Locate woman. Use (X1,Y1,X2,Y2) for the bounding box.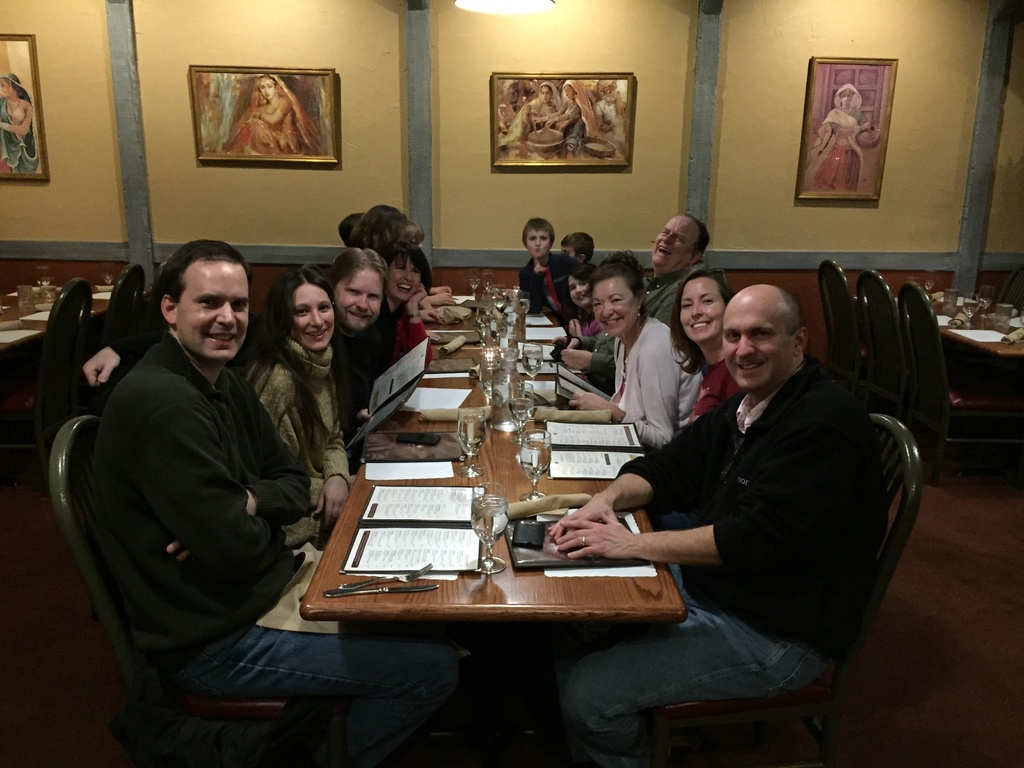
(670,267,752,436).
